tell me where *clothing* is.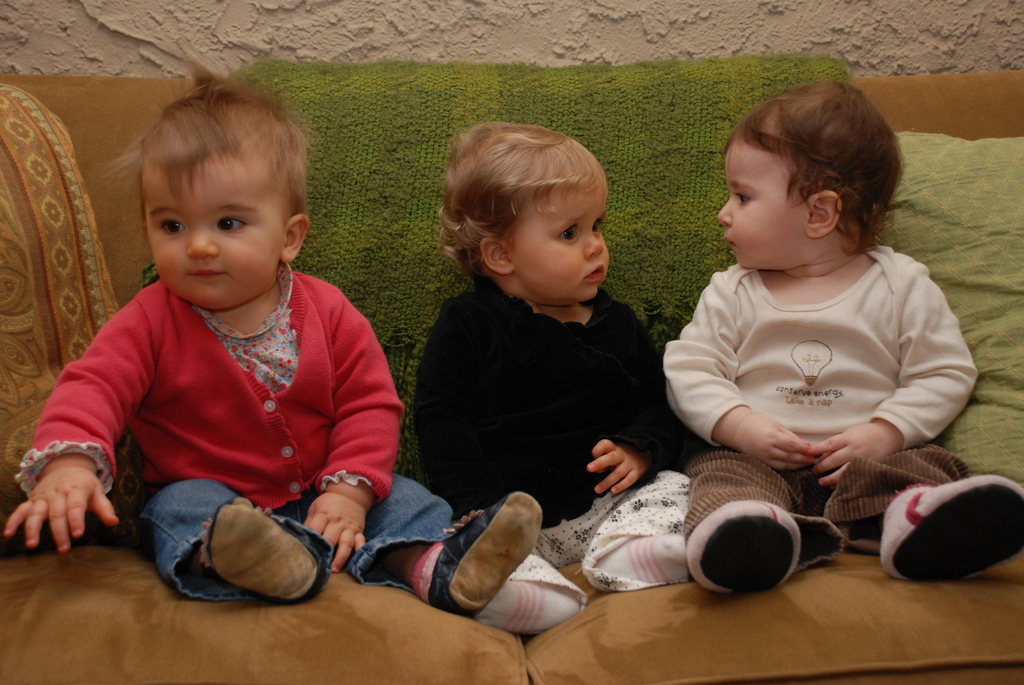
*clothing* is at box(13, 274, 454, 600).
